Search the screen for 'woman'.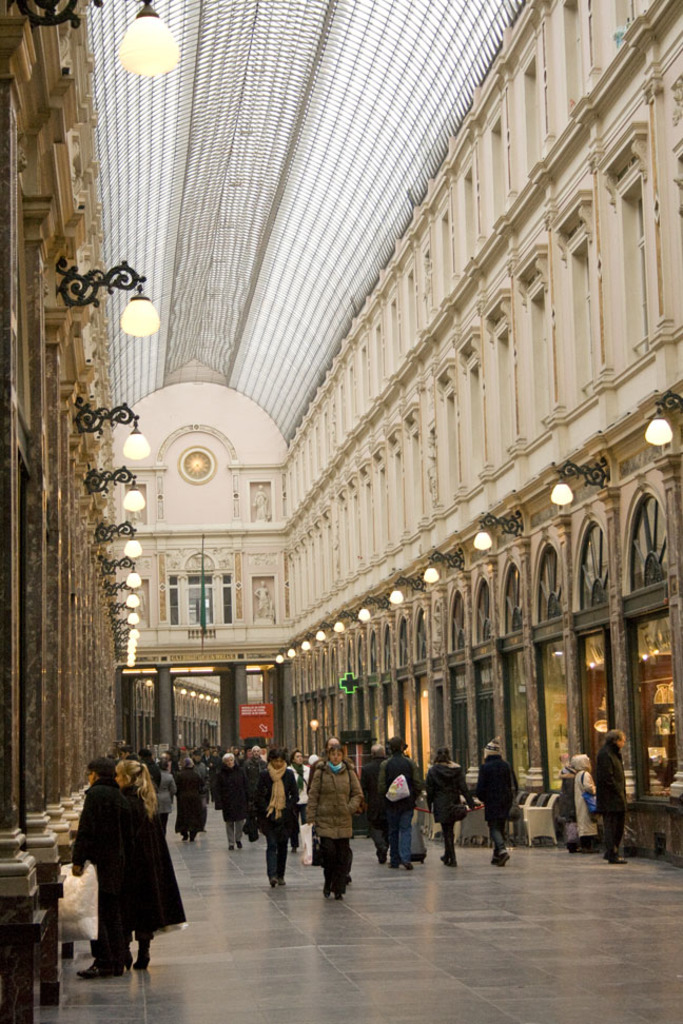
Found at (291, 751, 311, 848).
